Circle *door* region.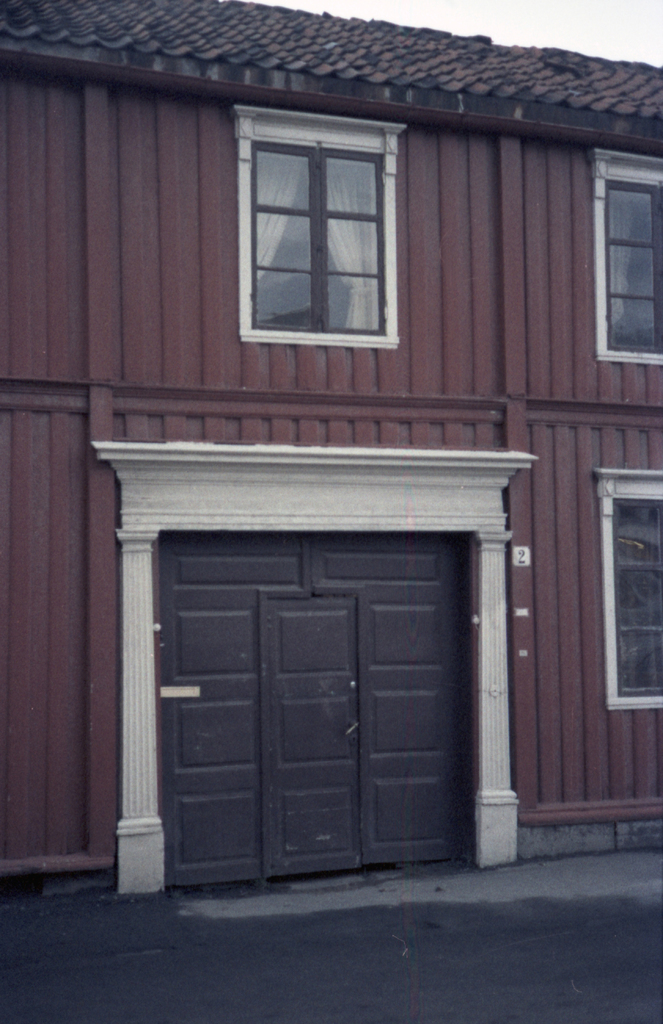
Region: bbox=[143, 532, 488, 875].
